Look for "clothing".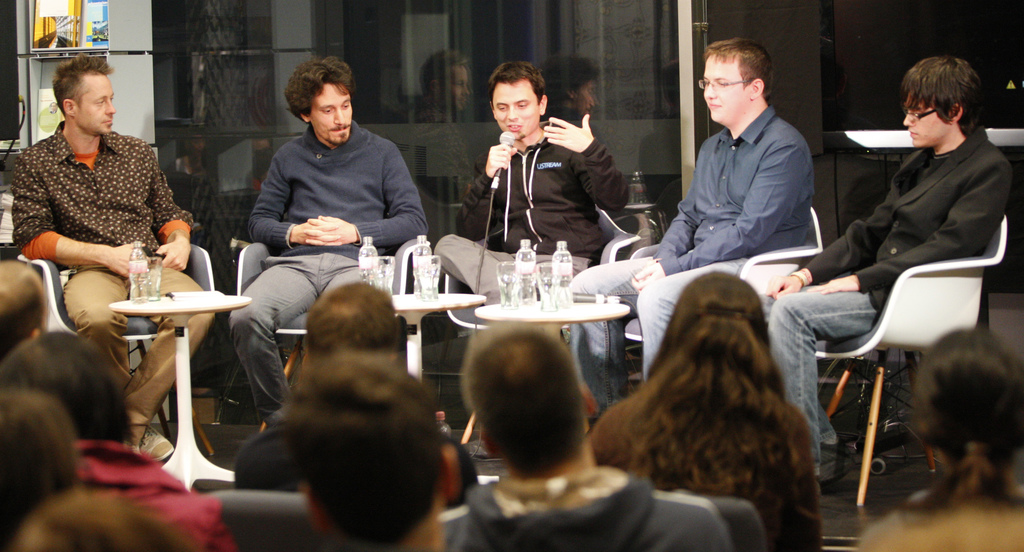
Found: locate(228, 421, 491, 489).
